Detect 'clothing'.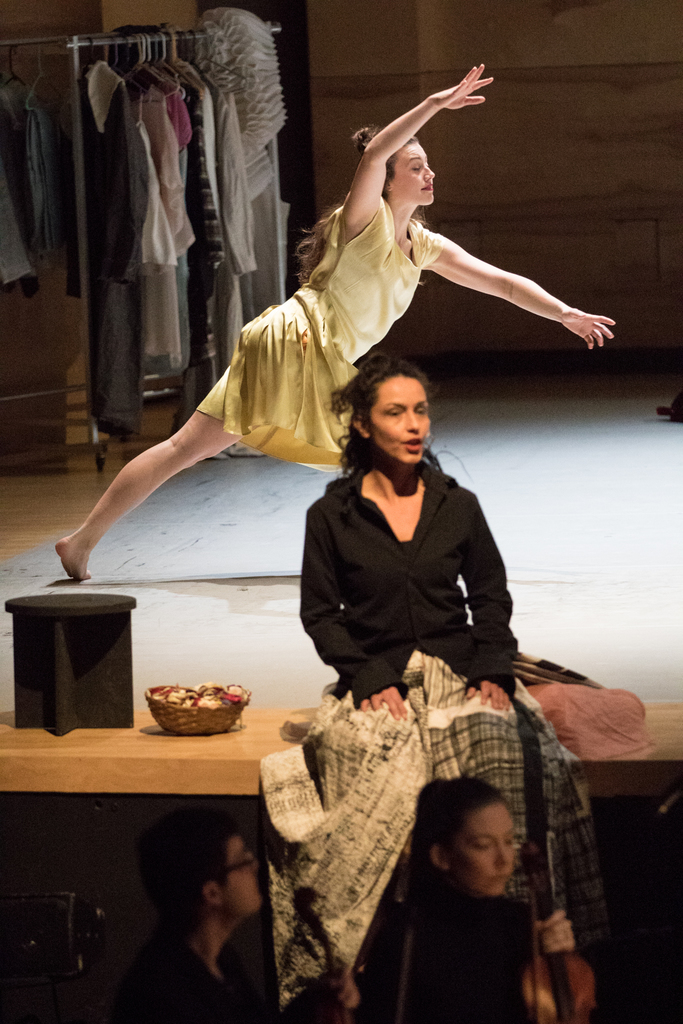
Detected at [140,937,265,1020].
